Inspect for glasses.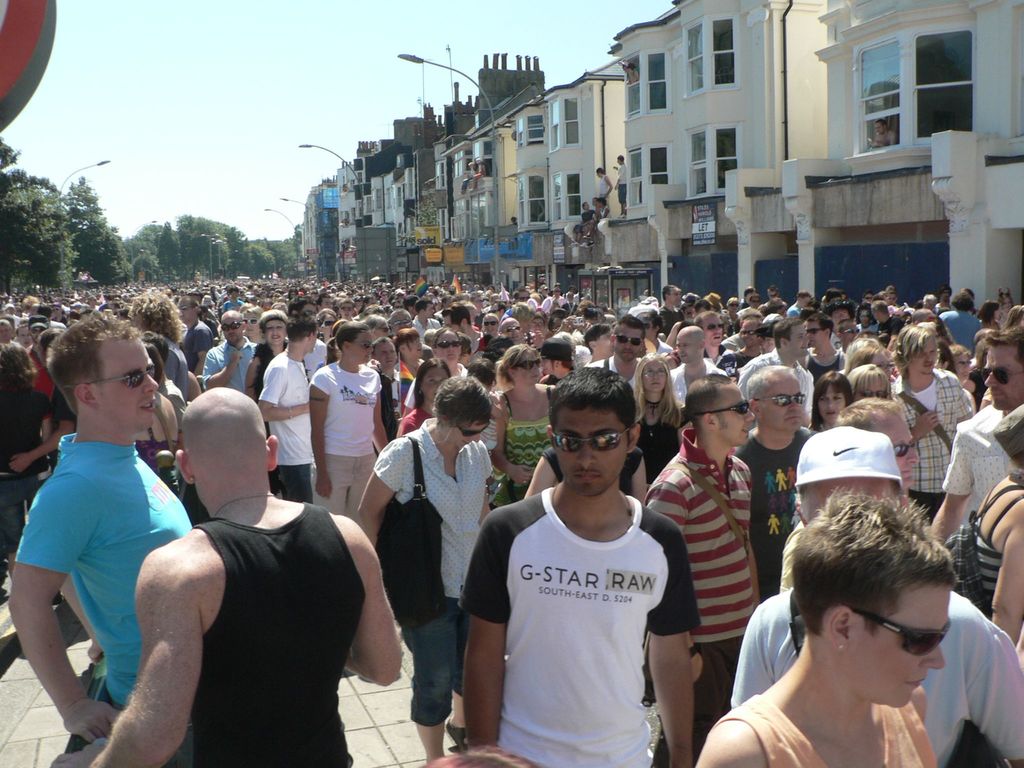
Inspection: left=435, top=336, right=461, bottom=350.
